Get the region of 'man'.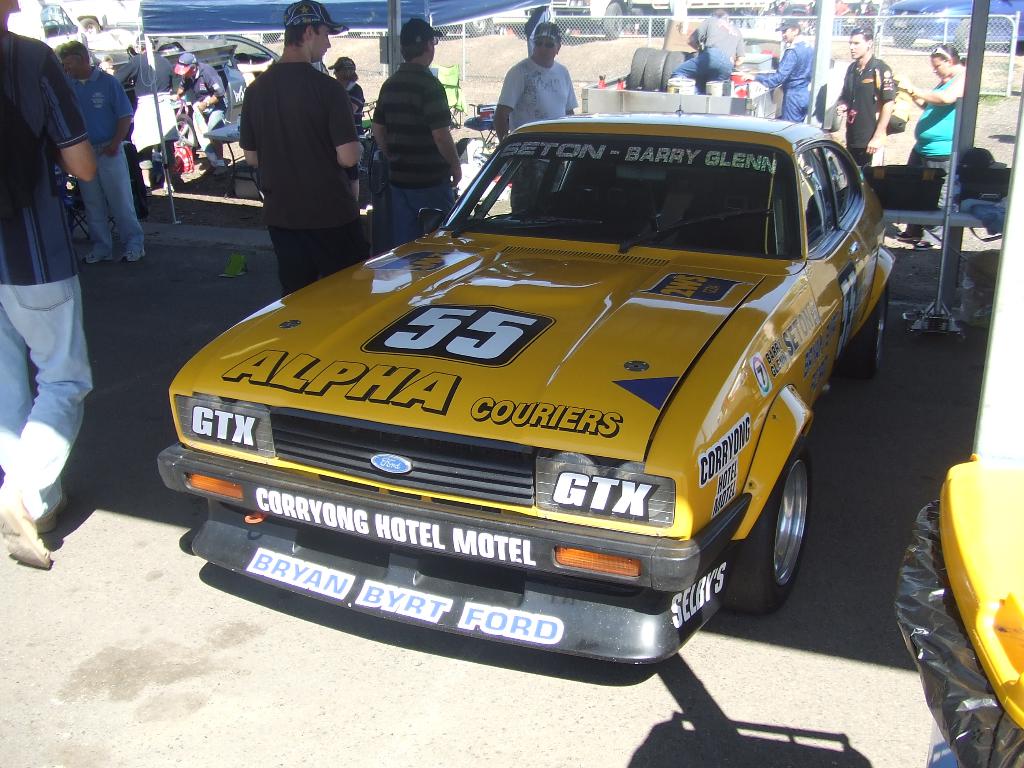
<box>828,24,902,172</box>.
